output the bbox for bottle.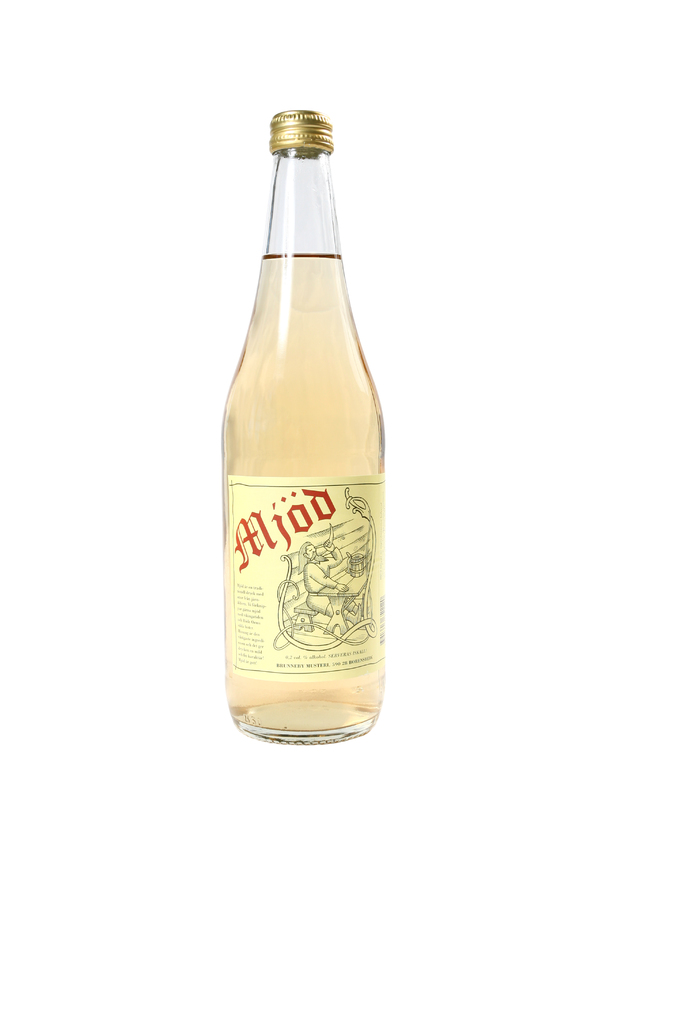
crop(214, 106, 386, 752).
